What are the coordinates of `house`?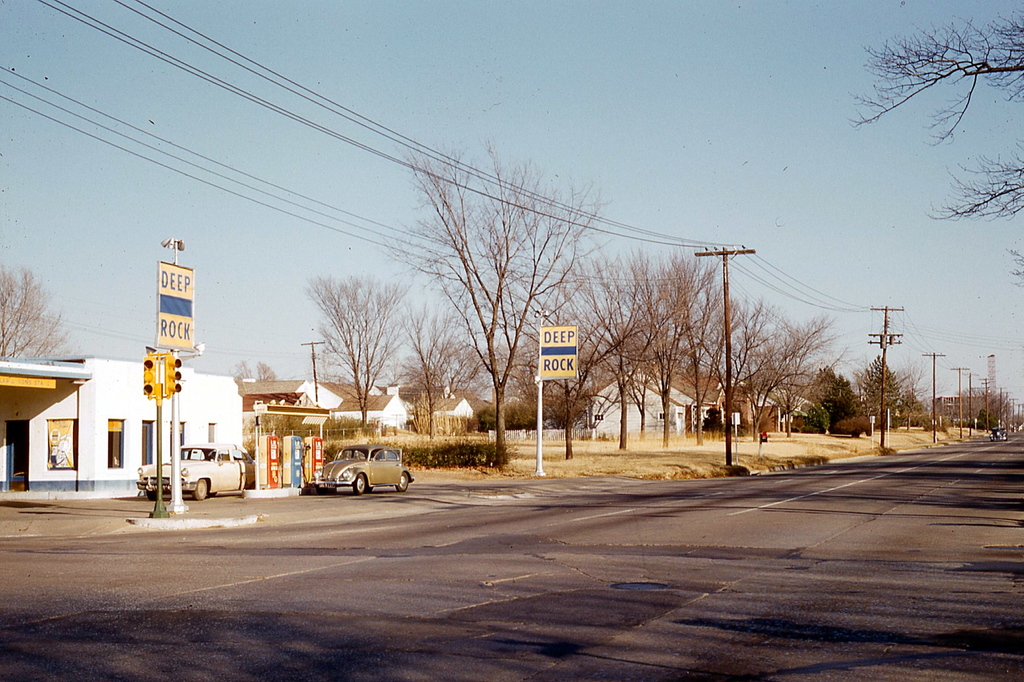
locate(586, 368, 718, 438).
